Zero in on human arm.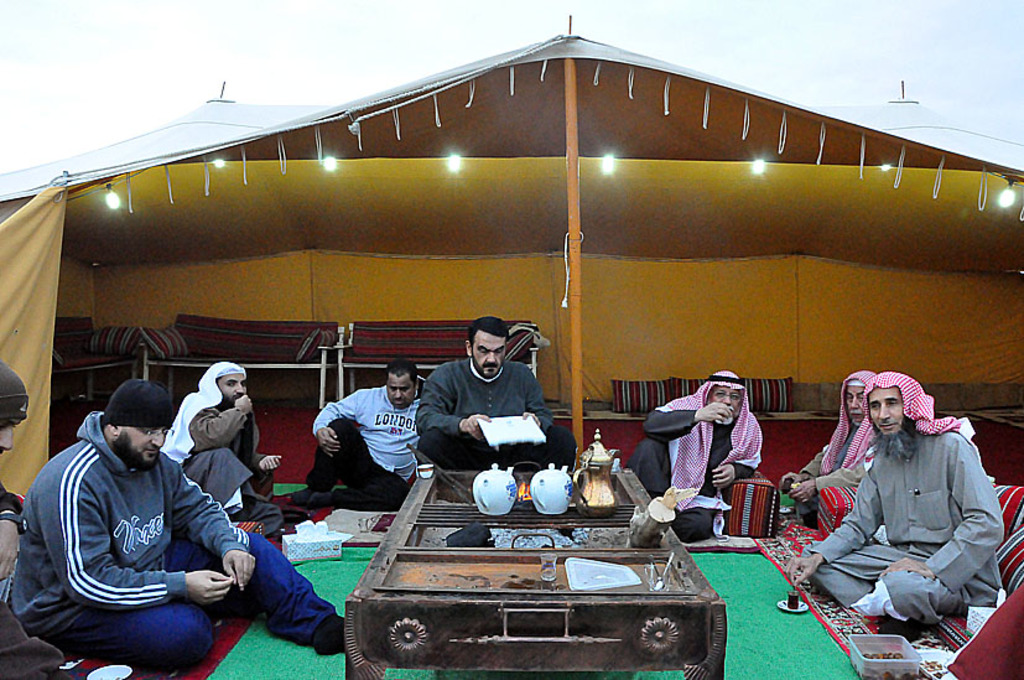
Zeroed in: (889,431,1000,593).
